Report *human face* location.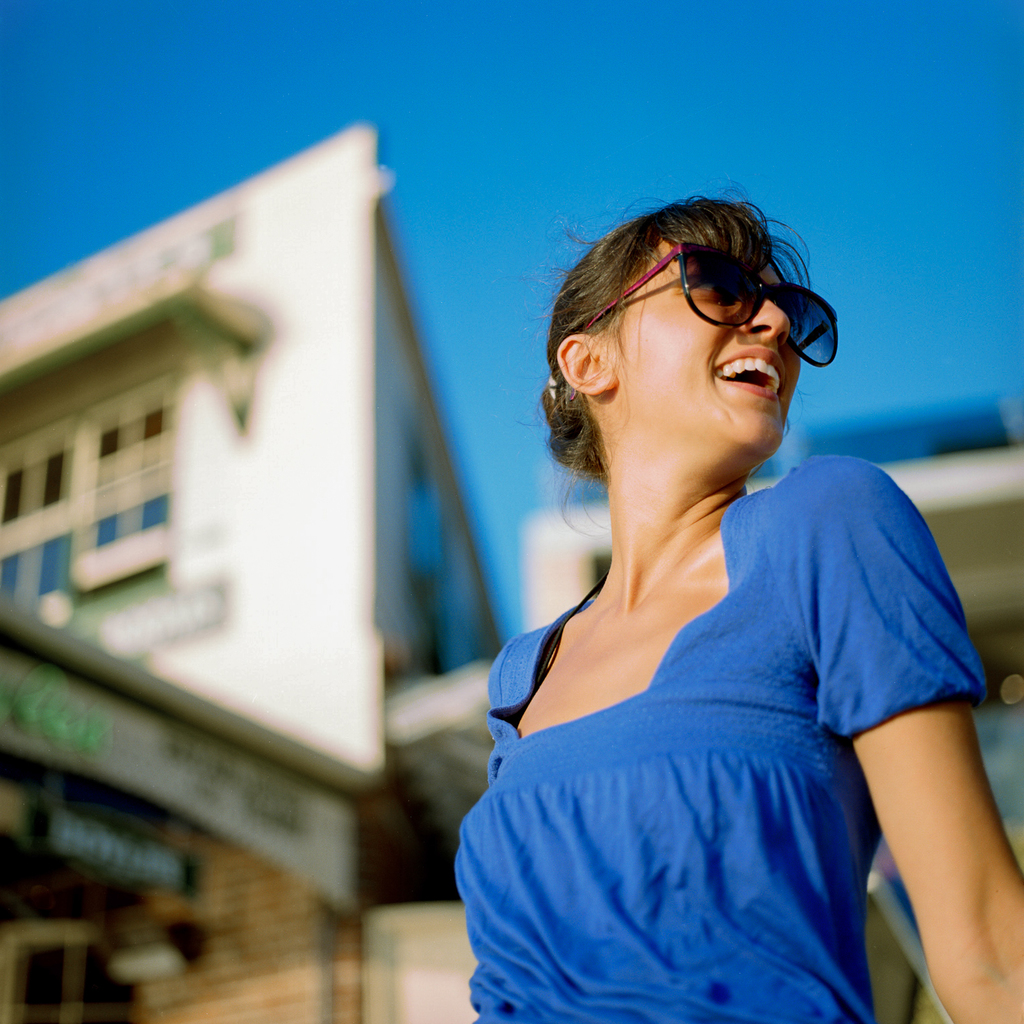
Report: 613/240/799/454.
